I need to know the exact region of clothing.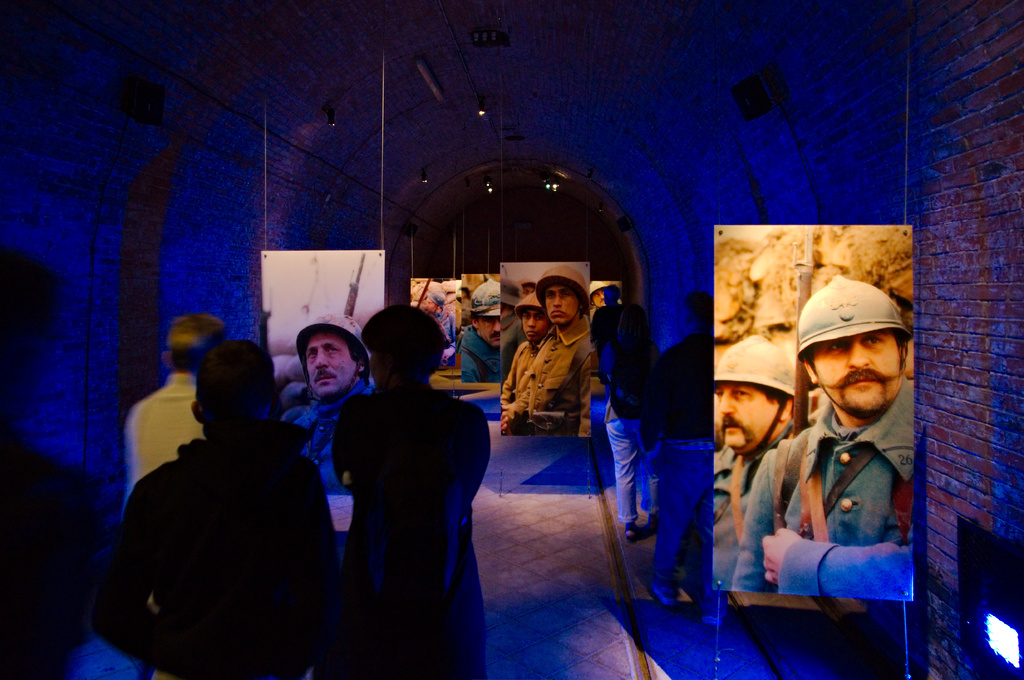
Region: 459 295 472 322.
